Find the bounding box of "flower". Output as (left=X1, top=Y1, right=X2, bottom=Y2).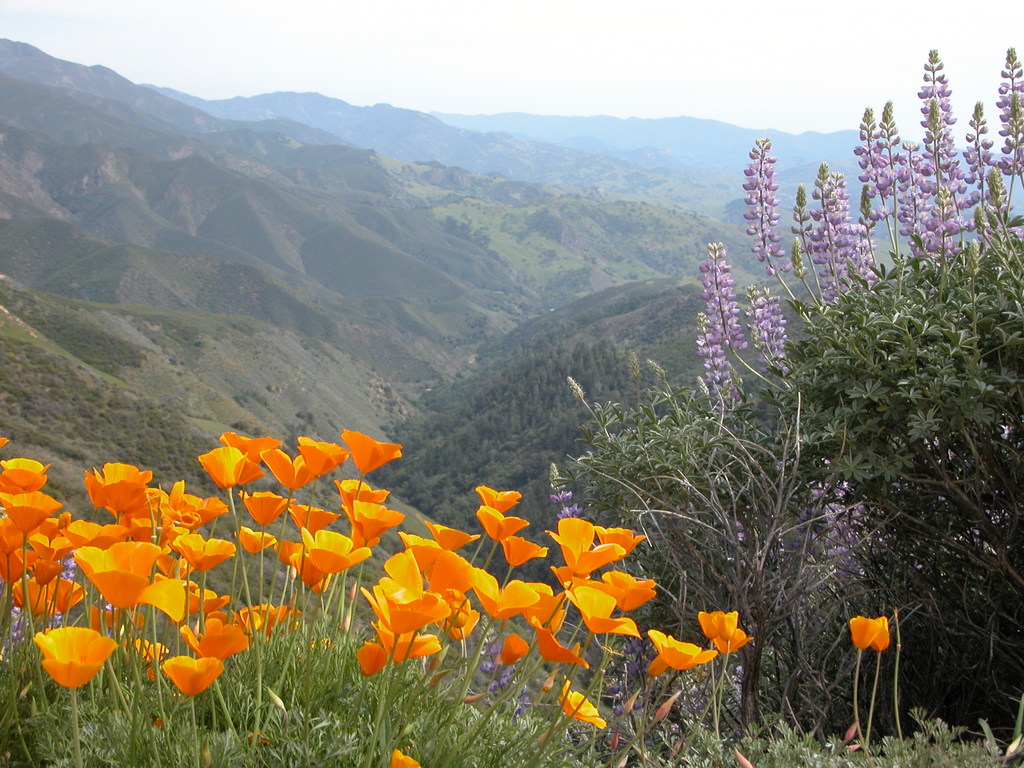
(left=20, top=623, right=115, bottom=696).
